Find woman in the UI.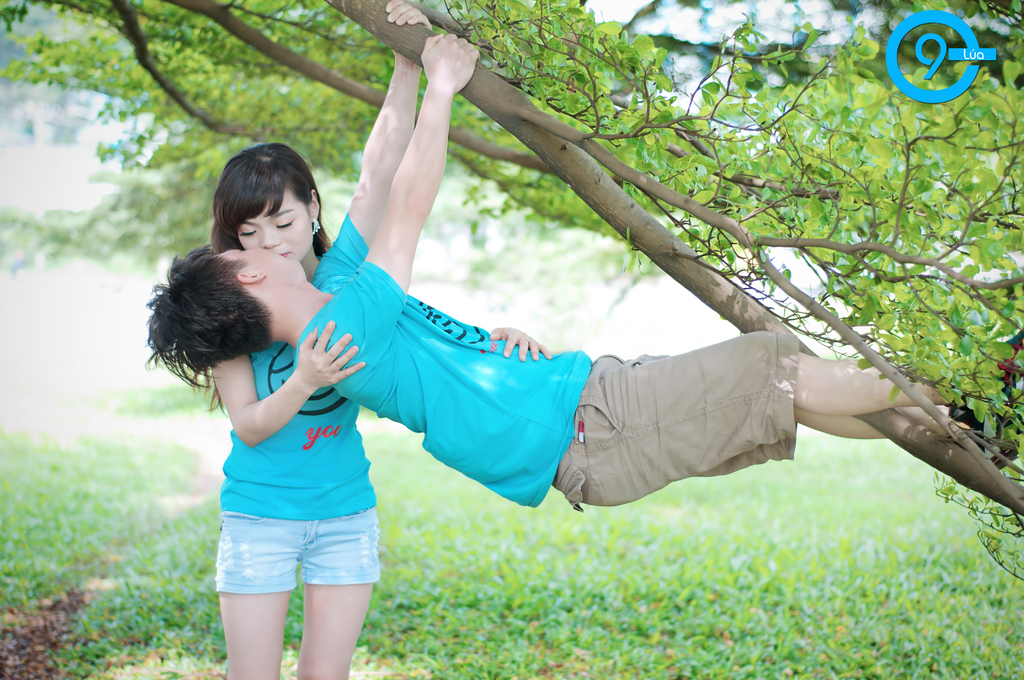
UI element at region(218, 140, 549, 679).
